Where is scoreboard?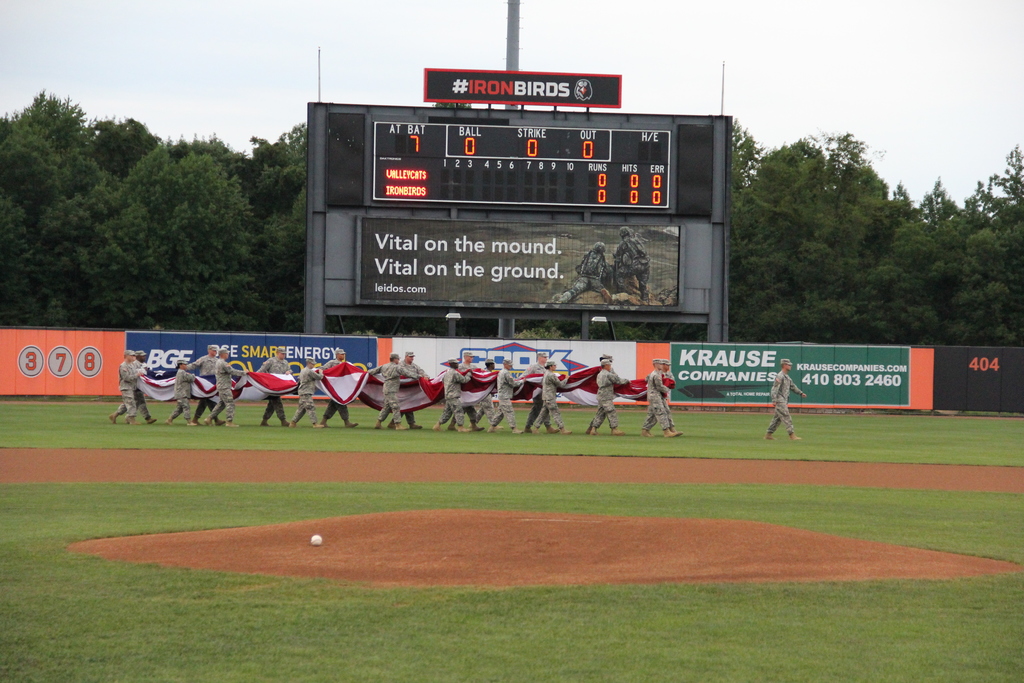
bbox=(365, 117, 676, 216).
